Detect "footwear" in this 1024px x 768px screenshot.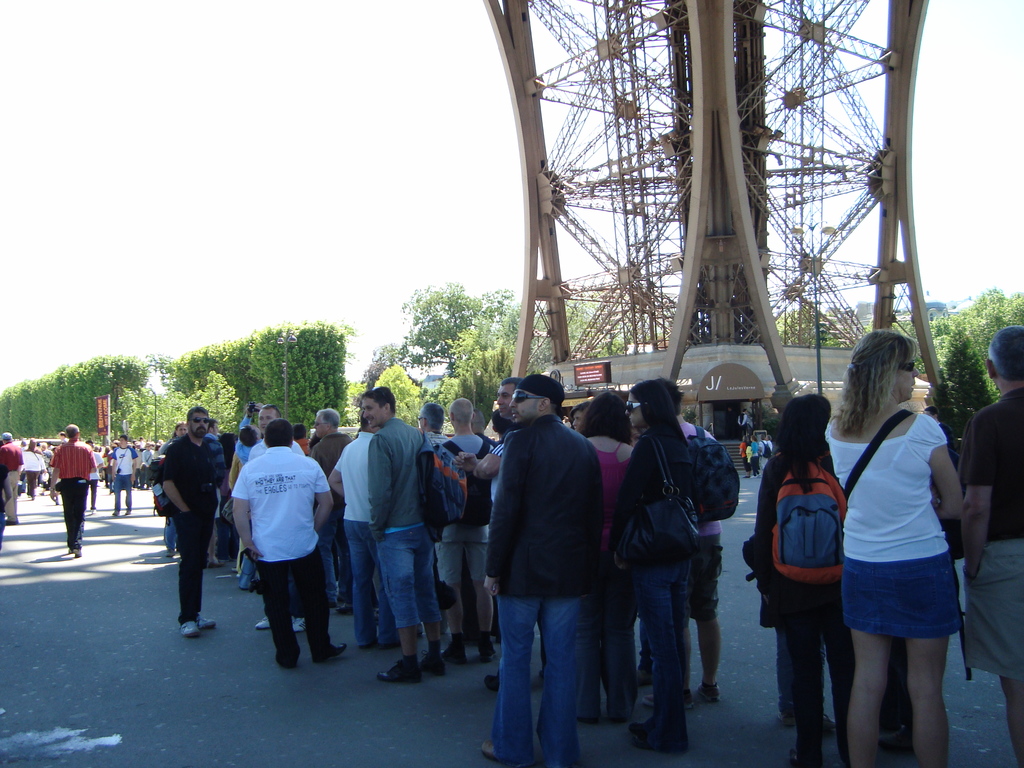
Detection: [482,673,500,691].
